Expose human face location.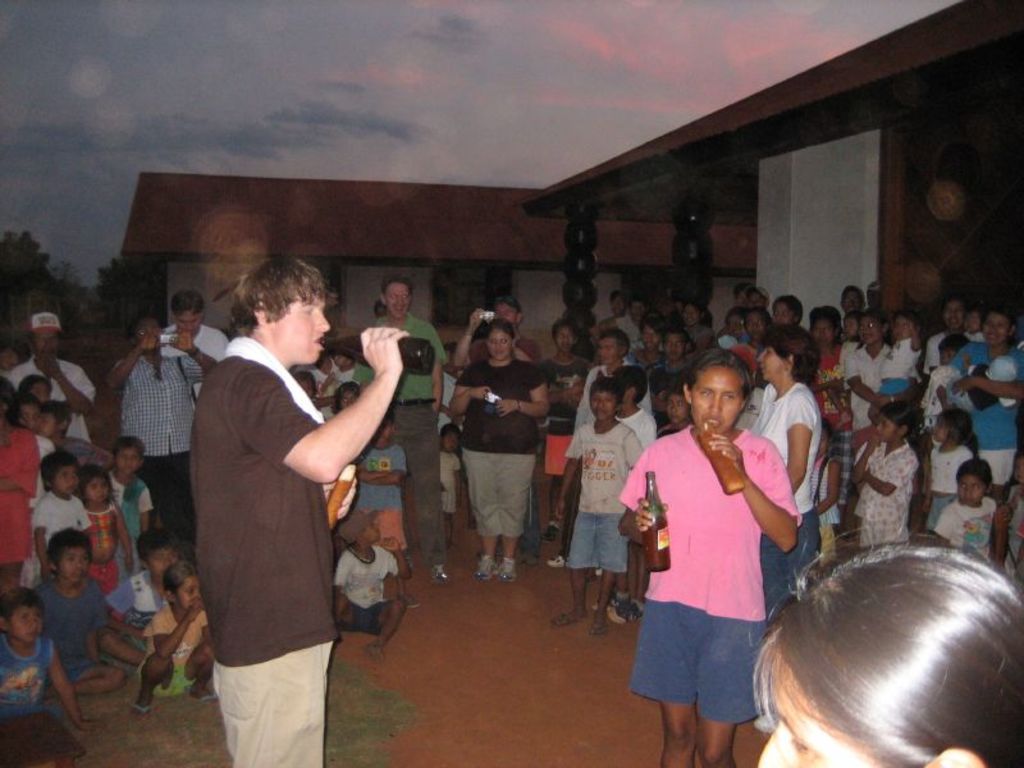
Exposed at bbox(966, 314, 982, 330).
